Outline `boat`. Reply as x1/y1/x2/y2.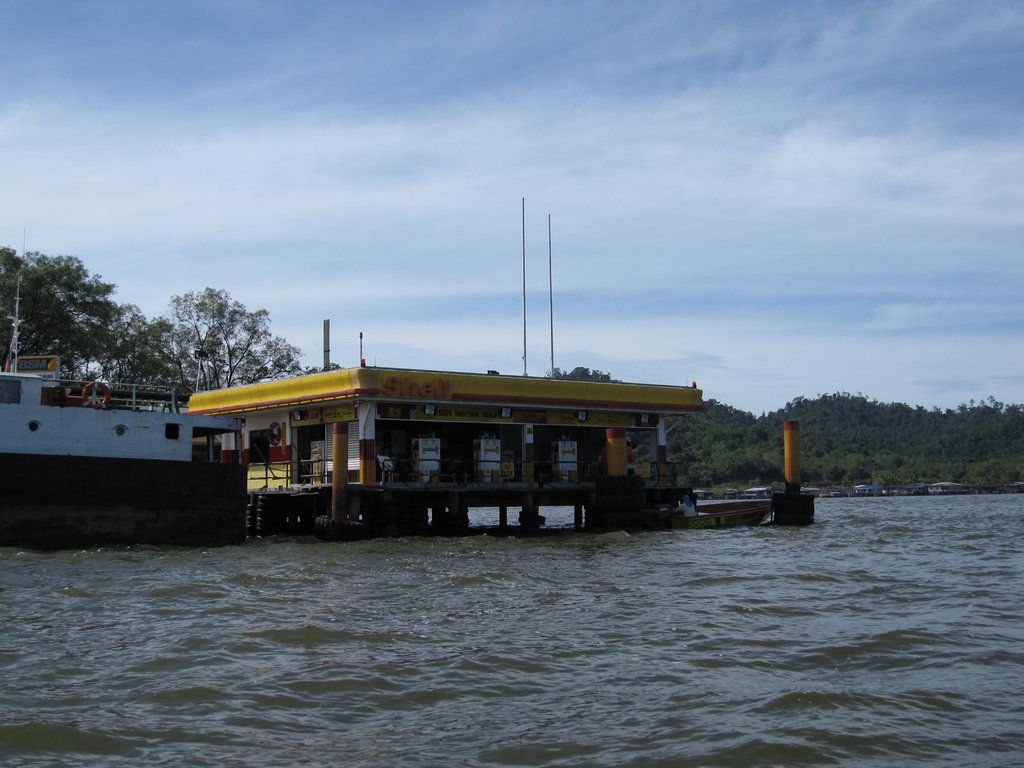
0/223/250/553.
